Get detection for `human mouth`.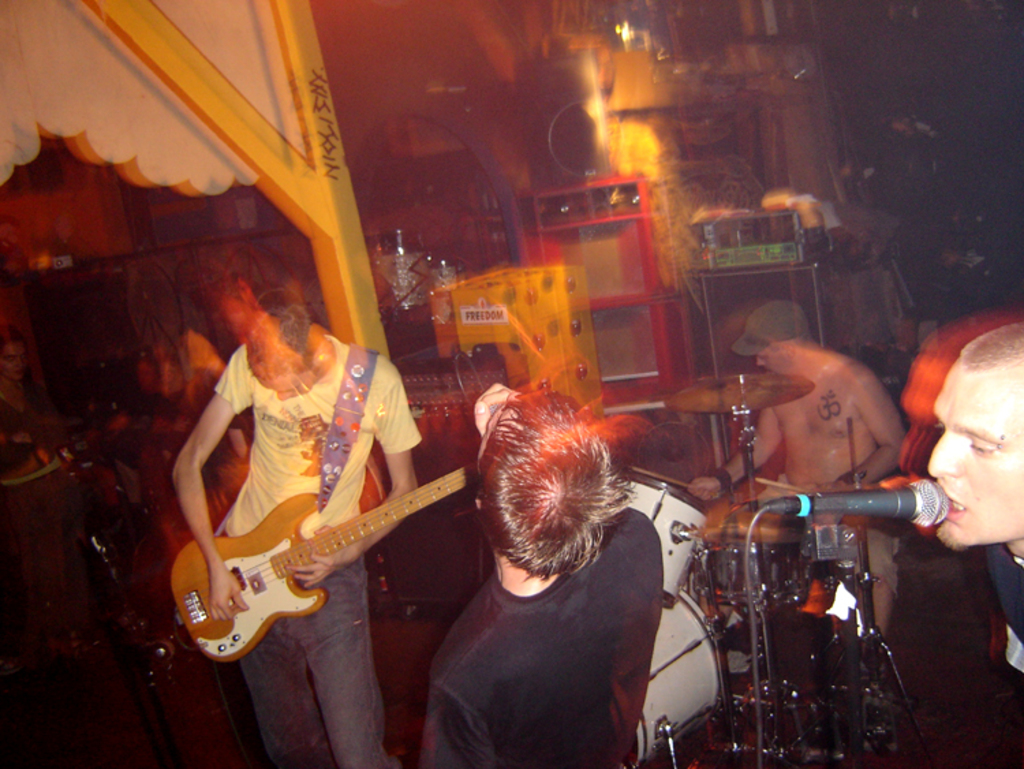
Detection: crop(941, 484, 969, 515).
